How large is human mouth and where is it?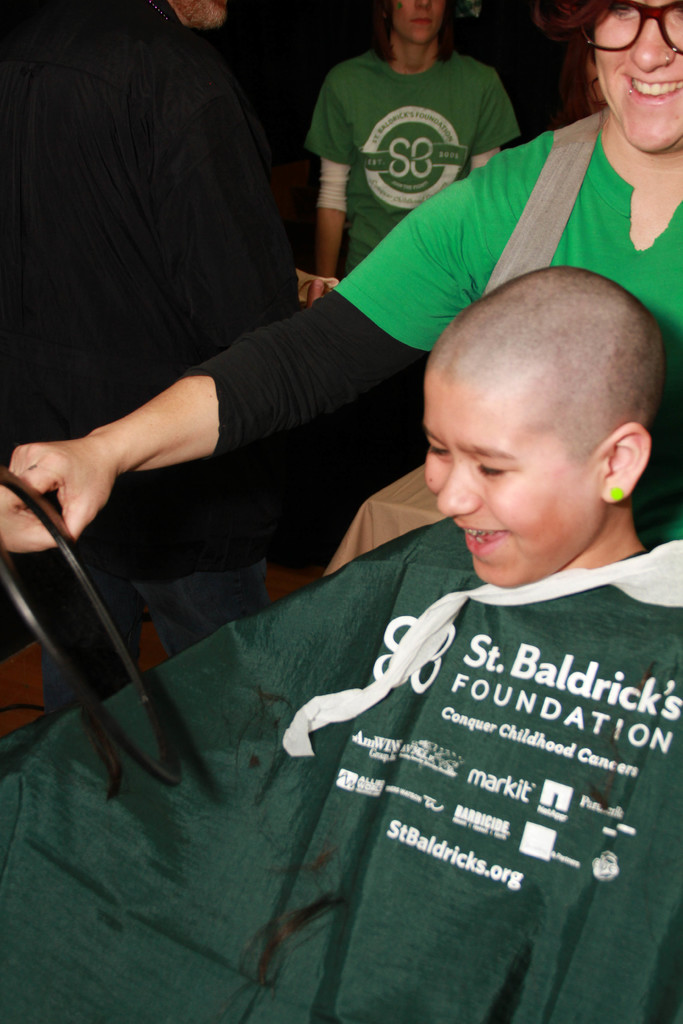
Bounding box: select_region(457, 524, 508, 554).
